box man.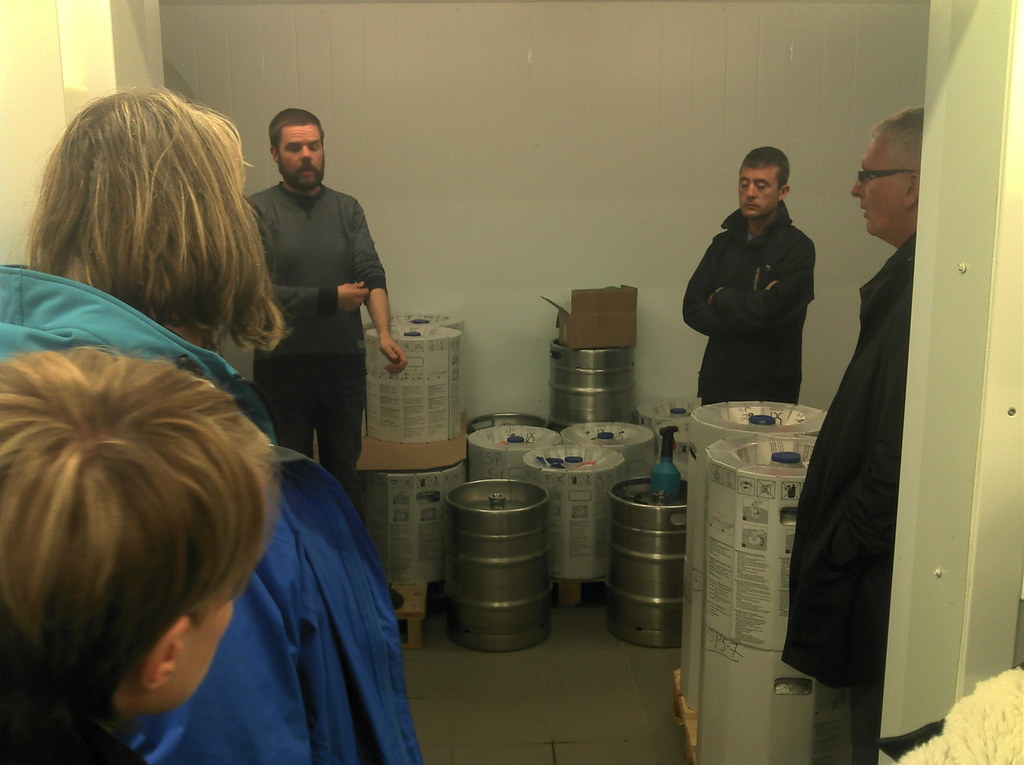
l=240, t=102, r=415, b=614.
